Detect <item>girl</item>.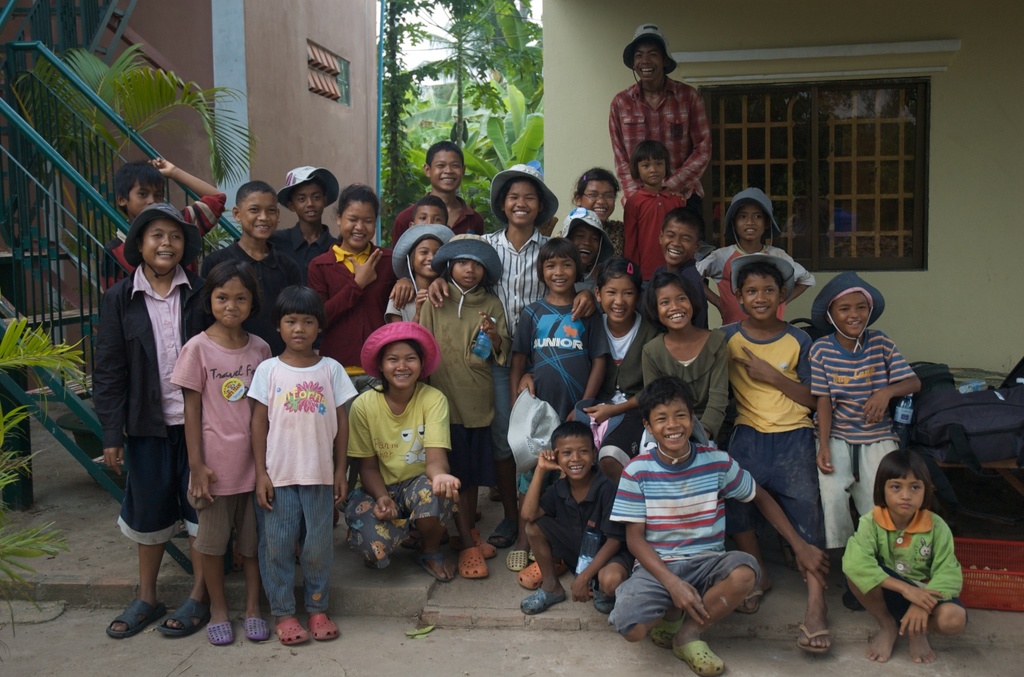
Detected at 244:284:356:644.
